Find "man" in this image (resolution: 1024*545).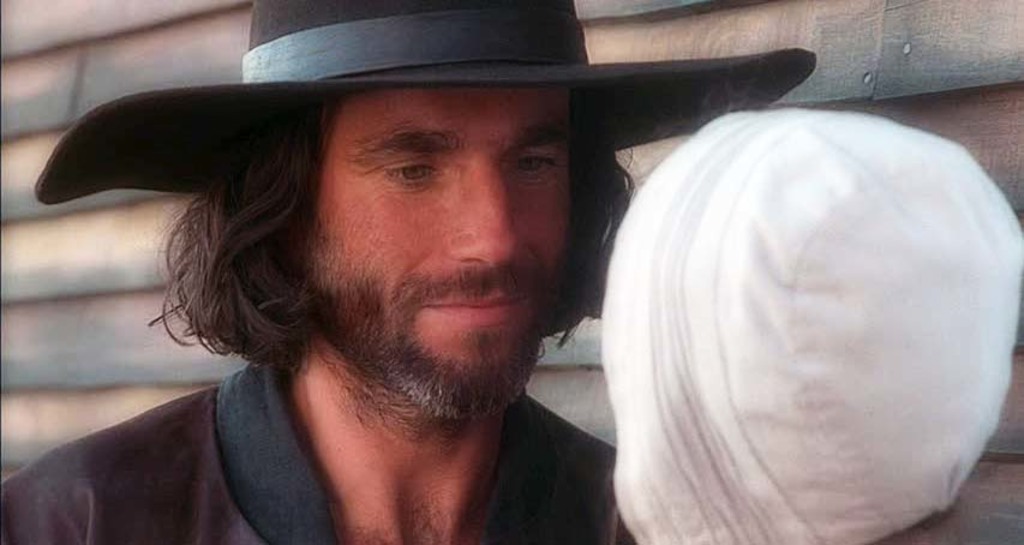
{"left": 0, "top": 0, "right": 821, "bottom": 544}.
